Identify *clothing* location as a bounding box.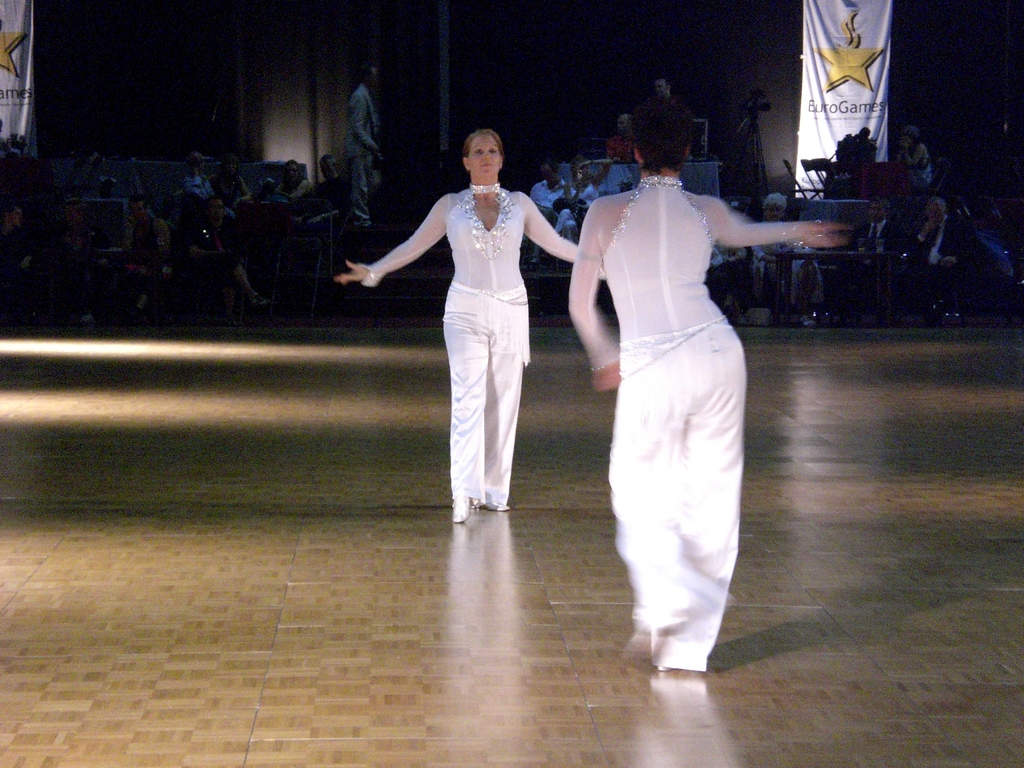
bbox(4, 172, 370, 328).
